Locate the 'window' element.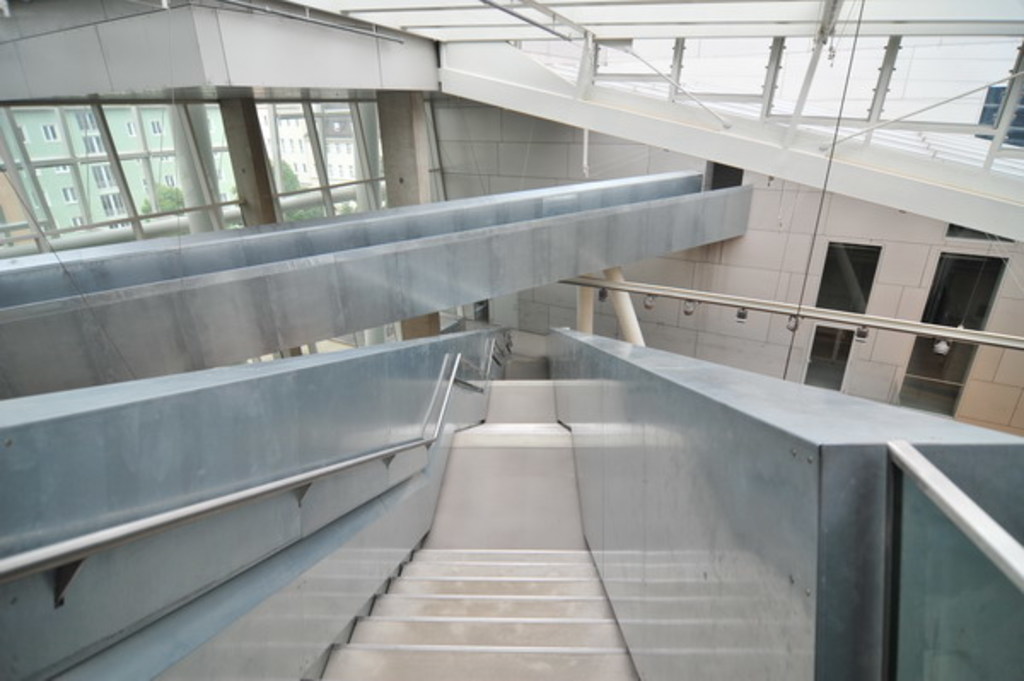
Element bbox: (x1=82, y1=130, x2=108, y2=154).
